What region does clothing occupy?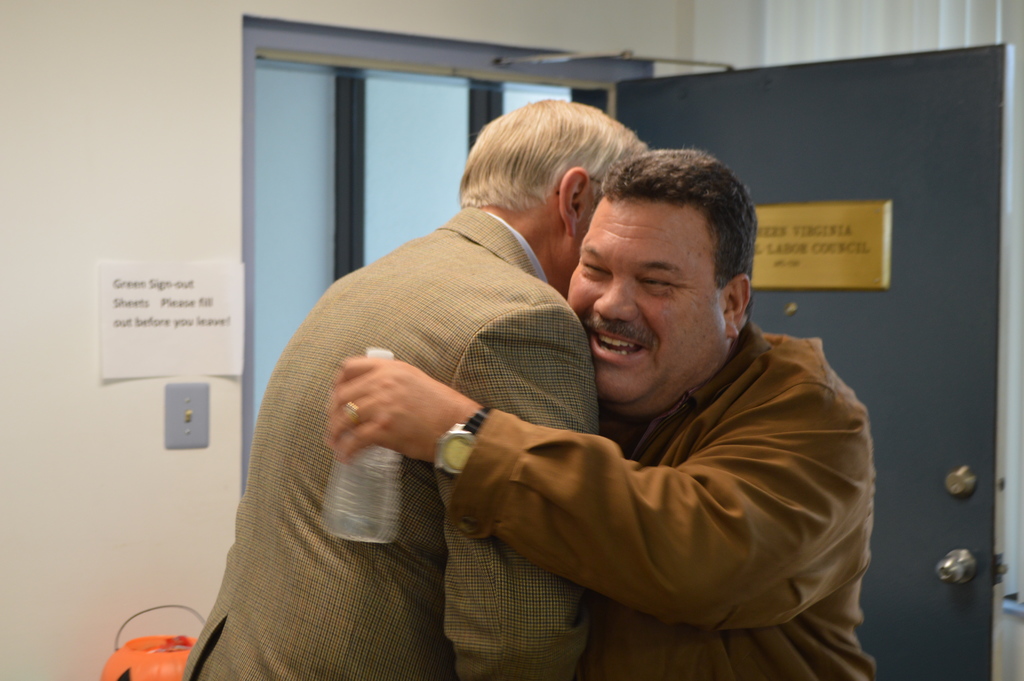
<box>447,322,881,680</box>.
